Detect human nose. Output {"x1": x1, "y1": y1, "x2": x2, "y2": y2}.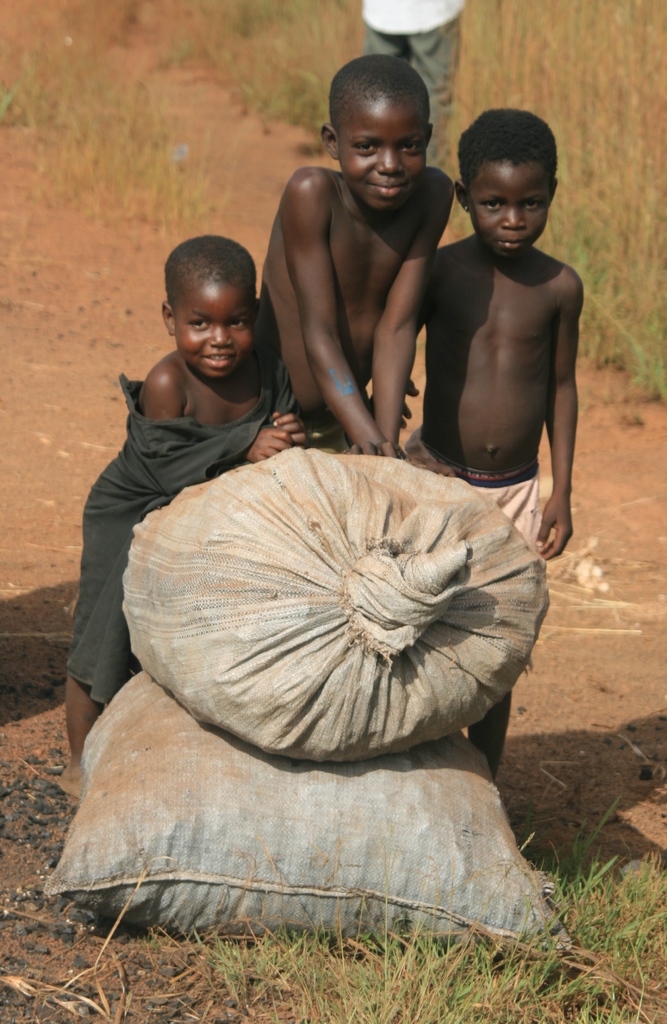
{"x1": 207, "y1": 323, "x2": 233, "y2": 350}.
